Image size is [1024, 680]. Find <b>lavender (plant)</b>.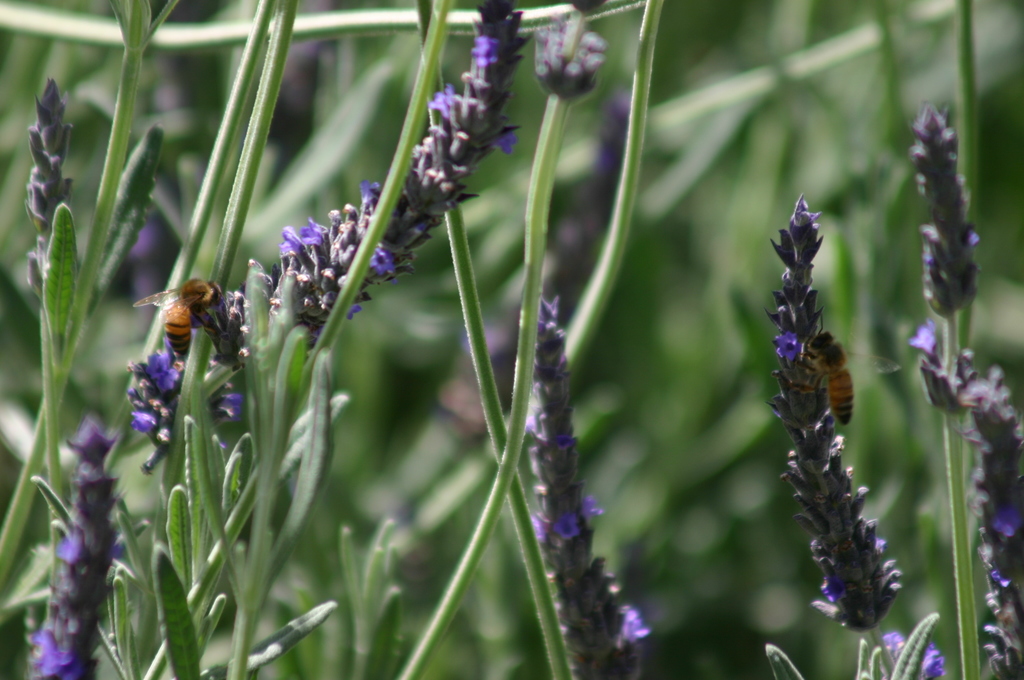
select_region(904, 104, 979, 311).
